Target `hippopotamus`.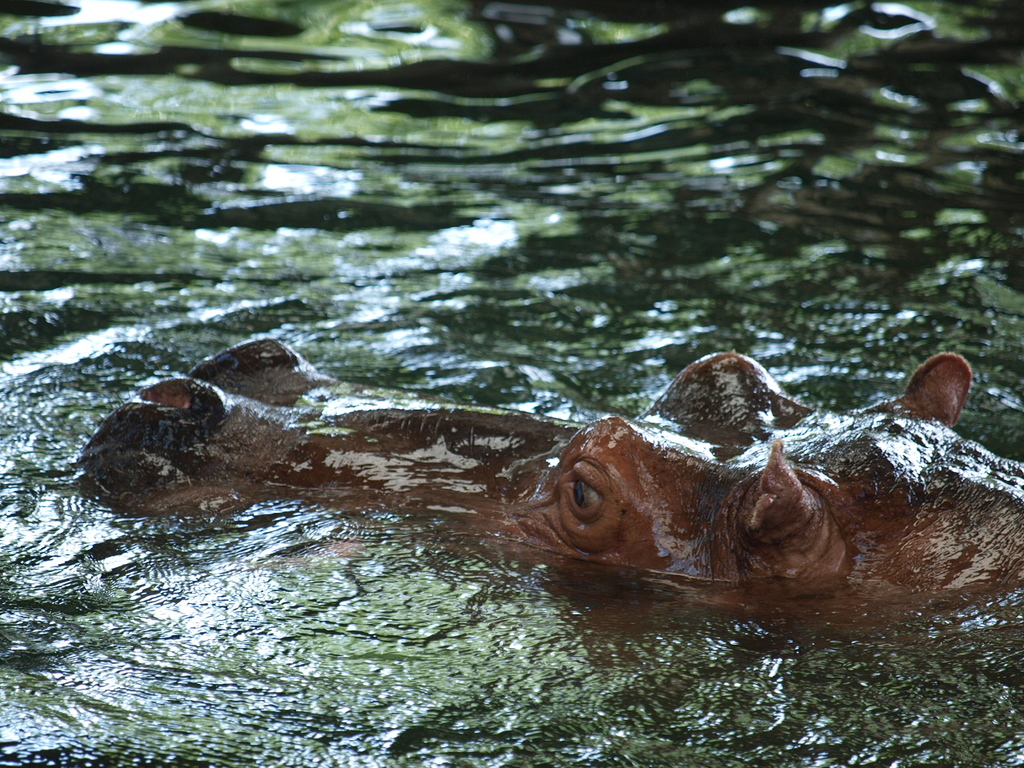
Target region: x1=77, y1=340, x2=1023, y2=622.
